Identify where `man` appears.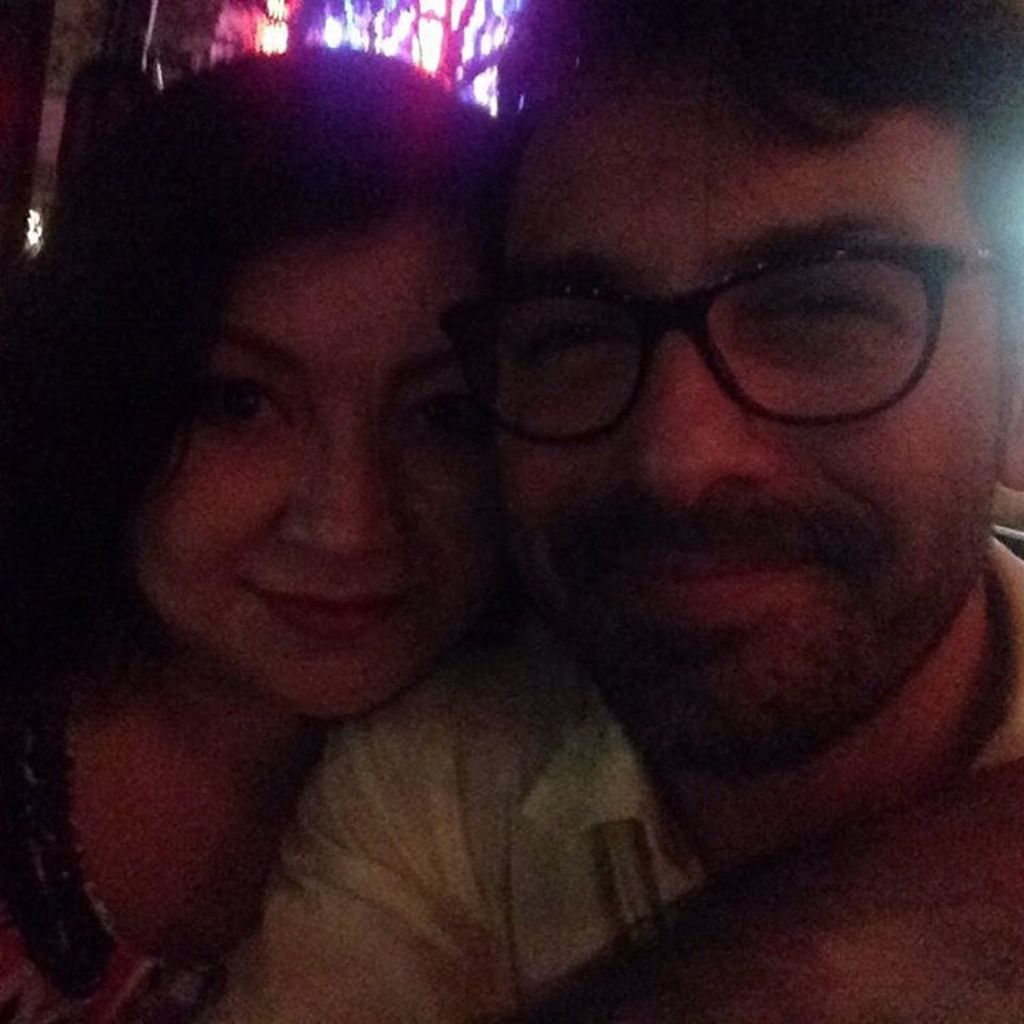
Appears at BBox(25, 31, 1023, 1001).
